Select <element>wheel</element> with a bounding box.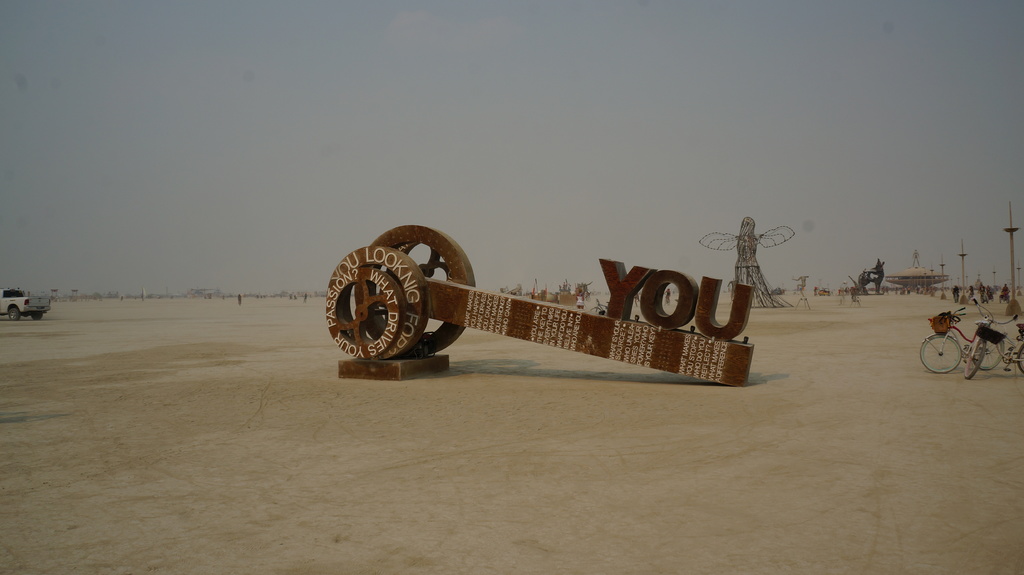
{"left": 323, "top": 266, "right": 404, "bottom": 360}.
